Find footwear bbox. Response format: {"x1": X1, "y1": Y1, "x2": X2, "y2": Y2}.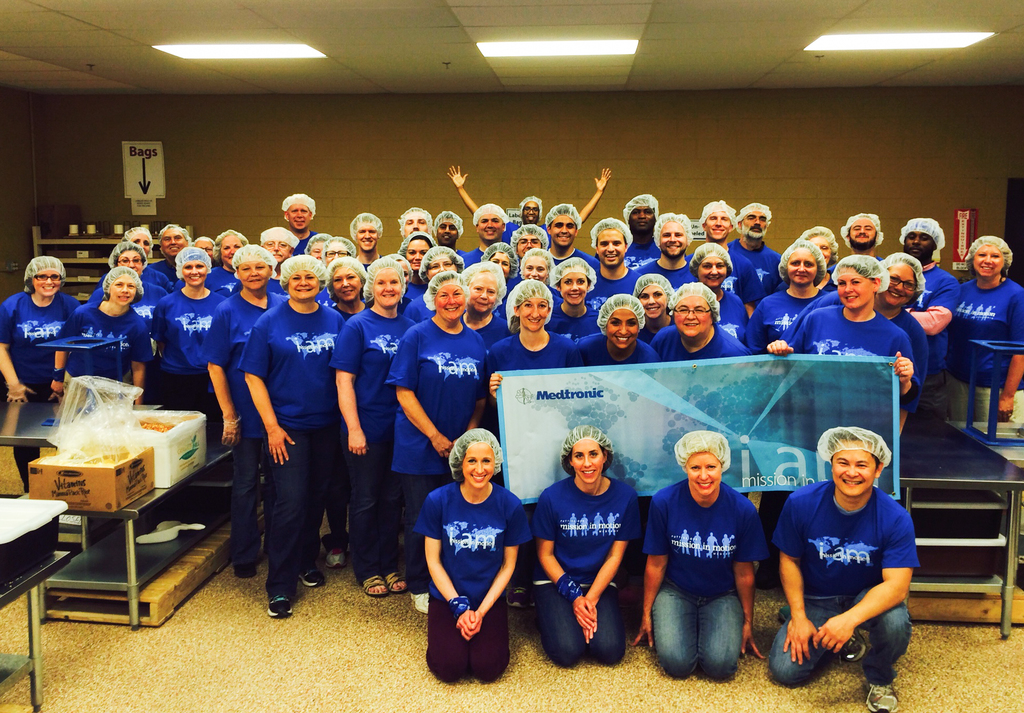
{"x1": 386, "y1": 577, "x2": 408, "y2": 595}.
